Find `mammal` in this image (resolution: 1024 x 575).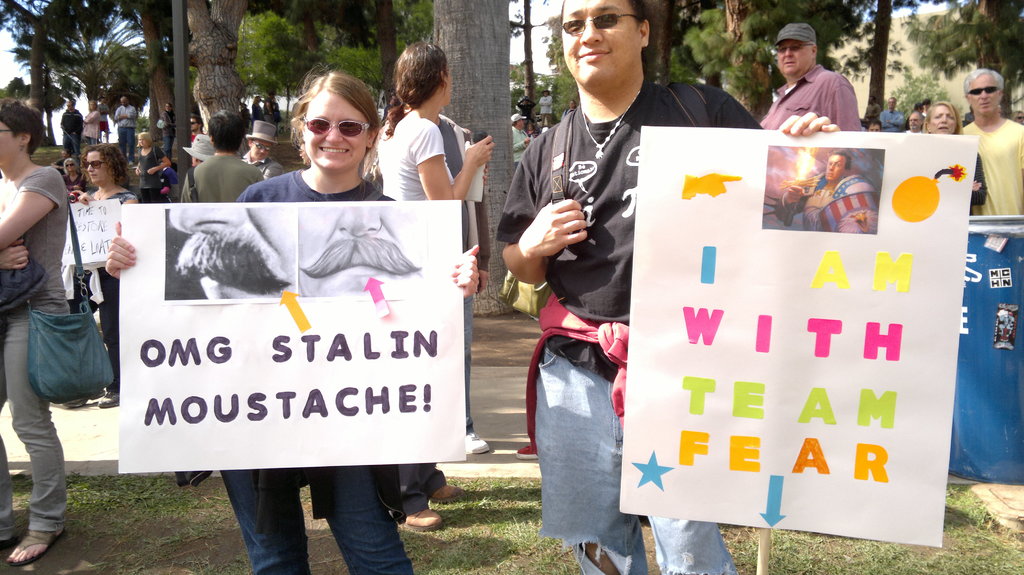
left=918, top=100, right=988, bottom=216.
